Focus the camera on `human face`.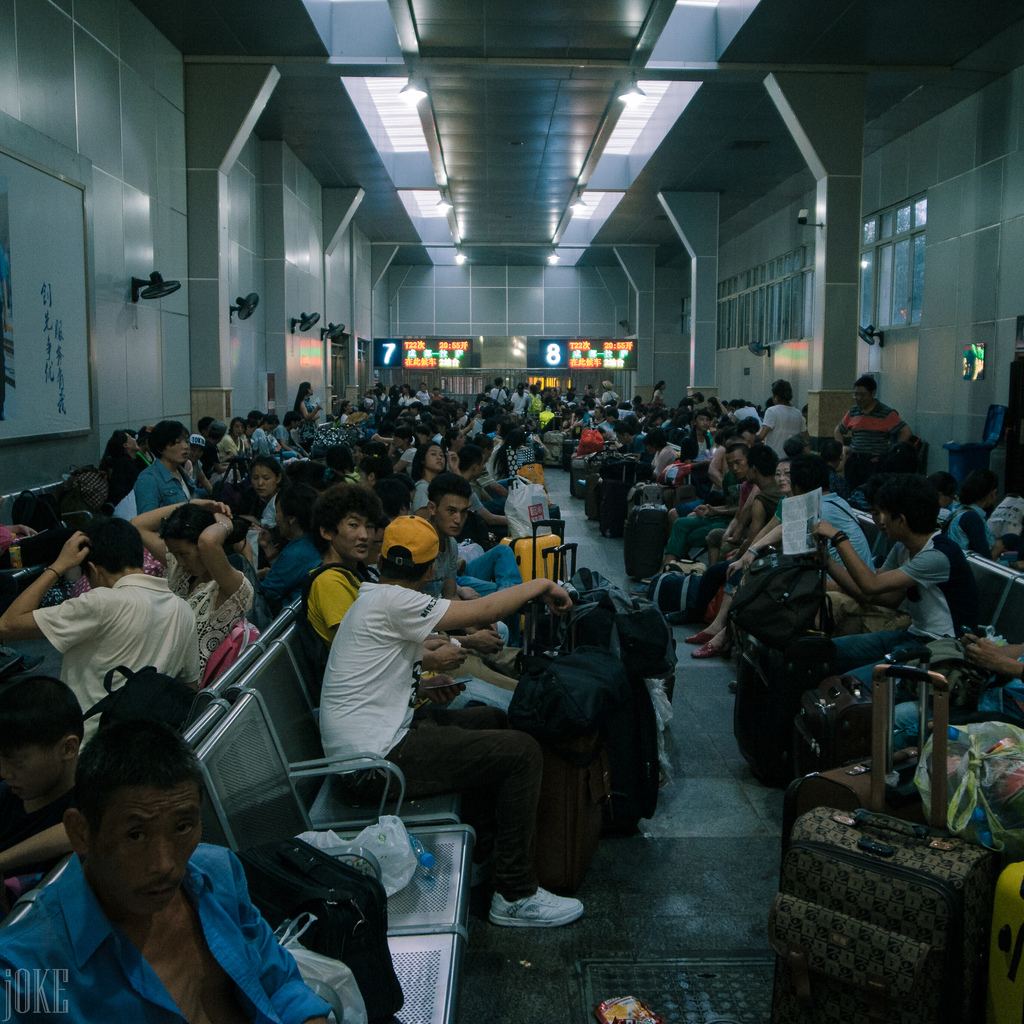
Focus region: box=[166, 442, 189, 468].
